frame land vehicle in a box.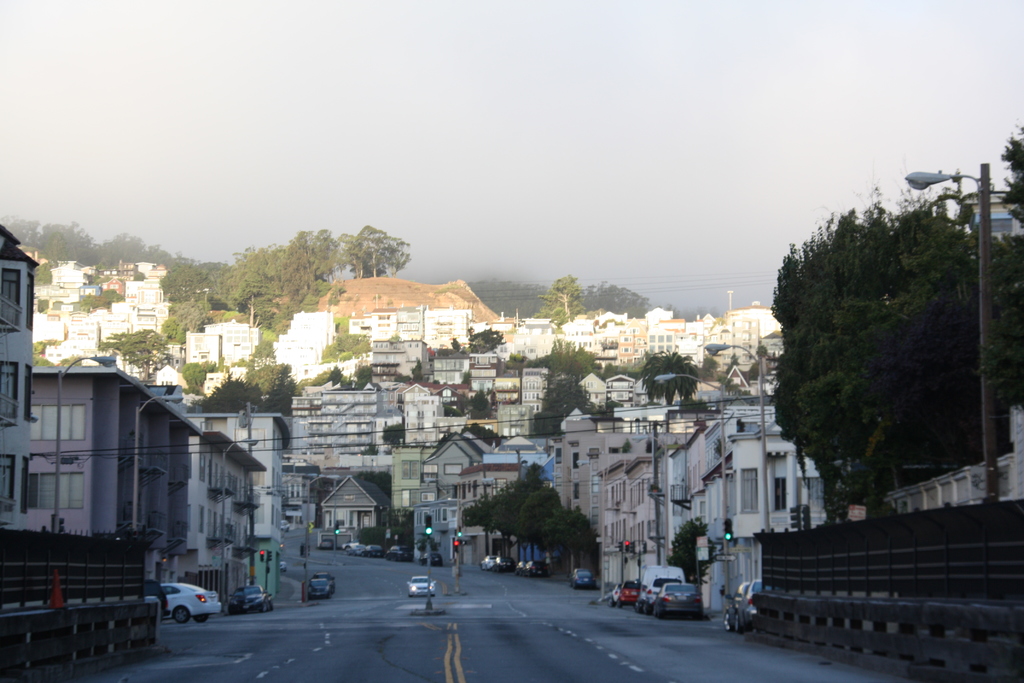
(left=479, top=551, right=496, bottom=572).
